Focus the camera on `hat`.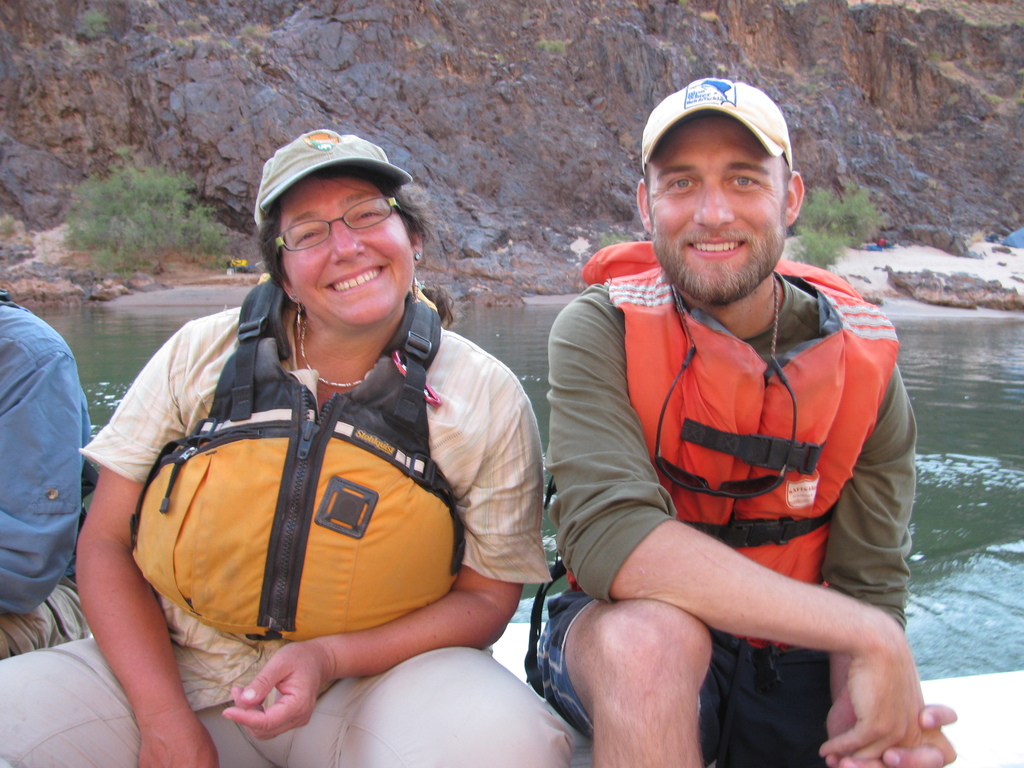
Focus region: (x1=257, y1=127, x2=406, y2=224).
